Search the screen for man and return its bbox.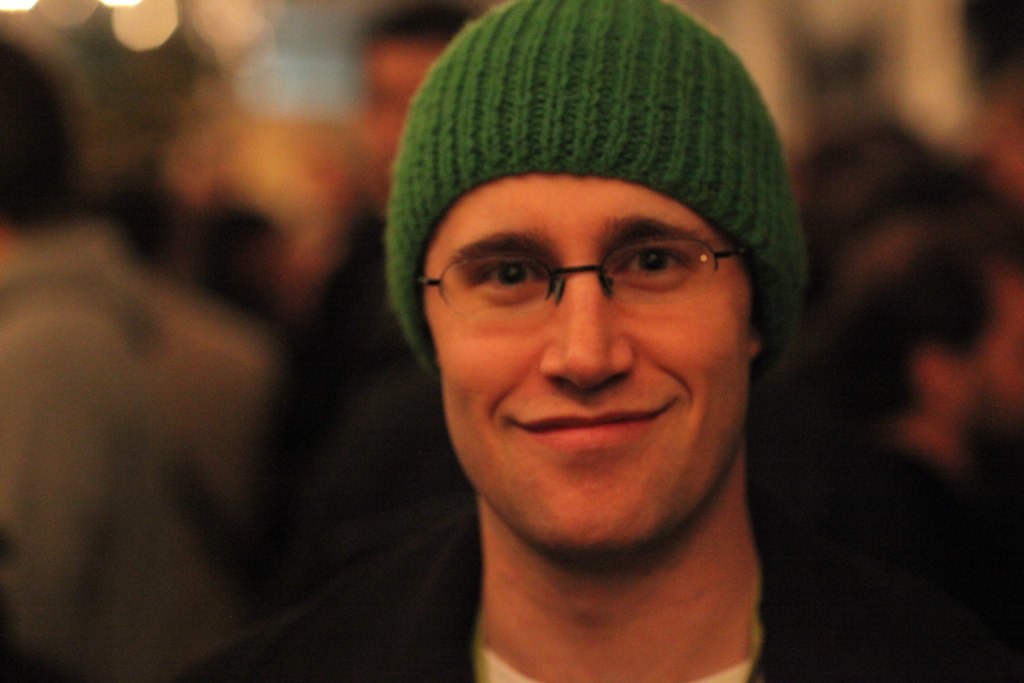
Found: bbox(202, 2, 900, 682).
